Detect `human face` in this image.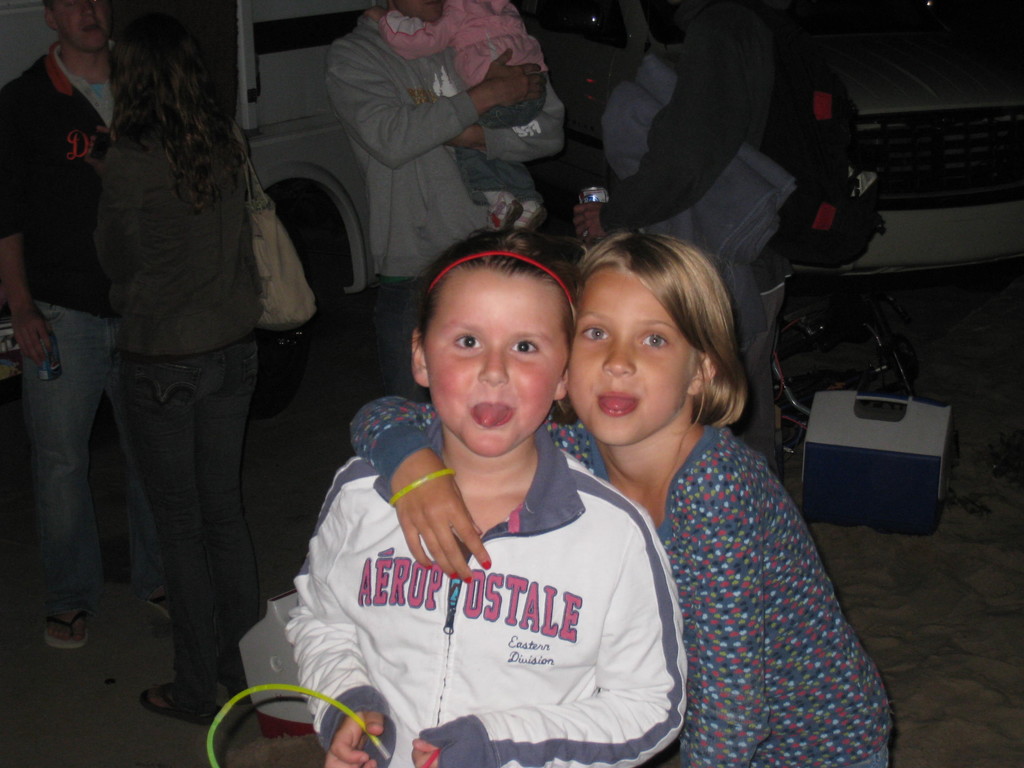
Detection: locate(390, 0, 442, 24).
